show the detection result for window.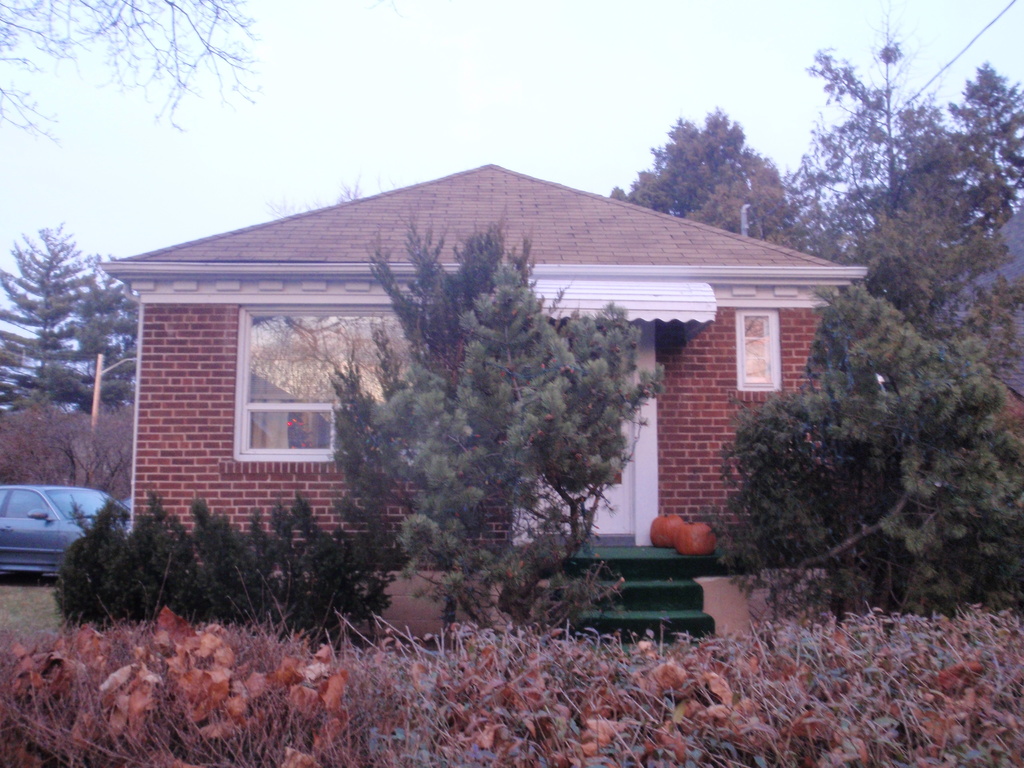
<box>735,307,783,392</box>.
